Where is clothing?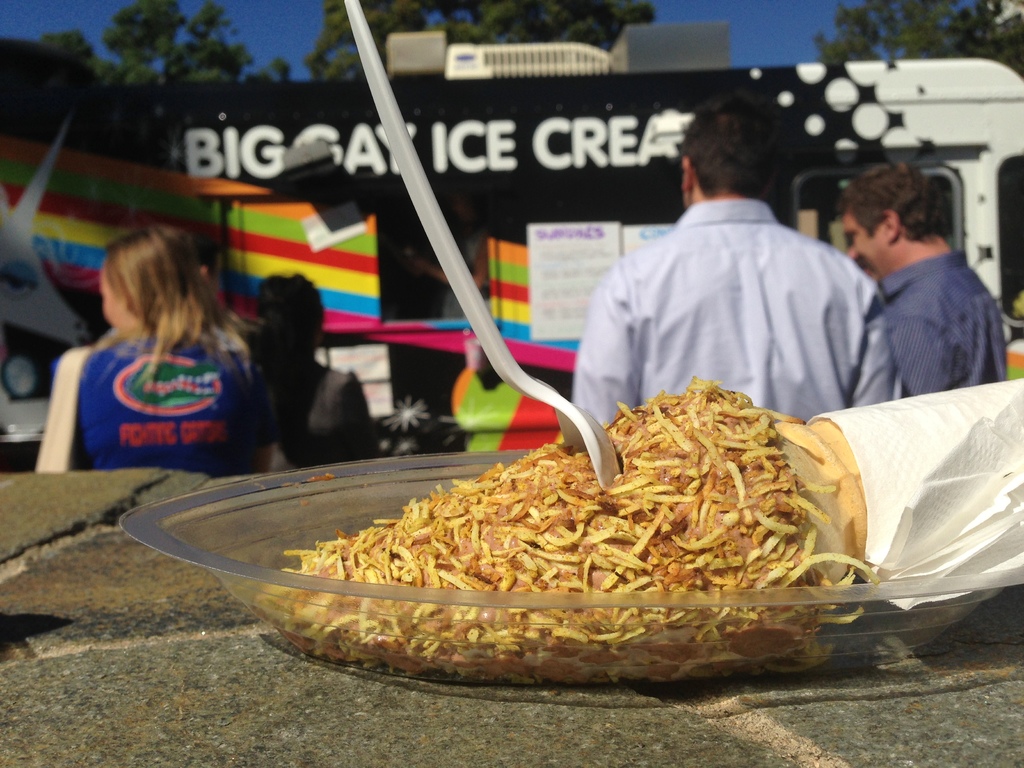
Rect(268, 359, 367, 450).
